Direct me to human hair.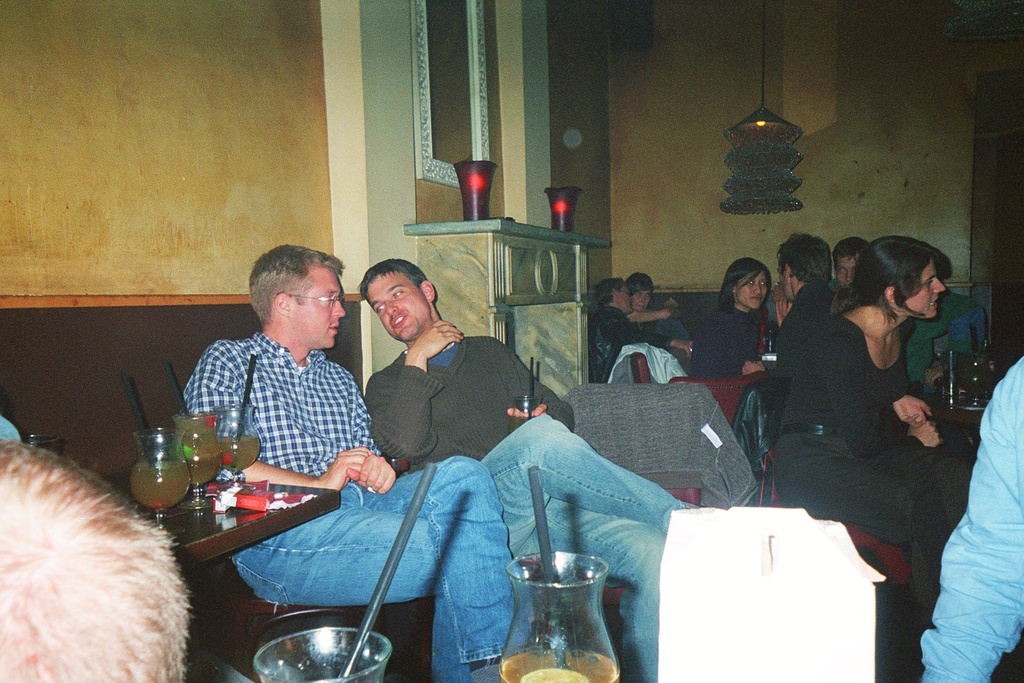
Direction: x1=249, y1=240, x2=343, y2=324.
